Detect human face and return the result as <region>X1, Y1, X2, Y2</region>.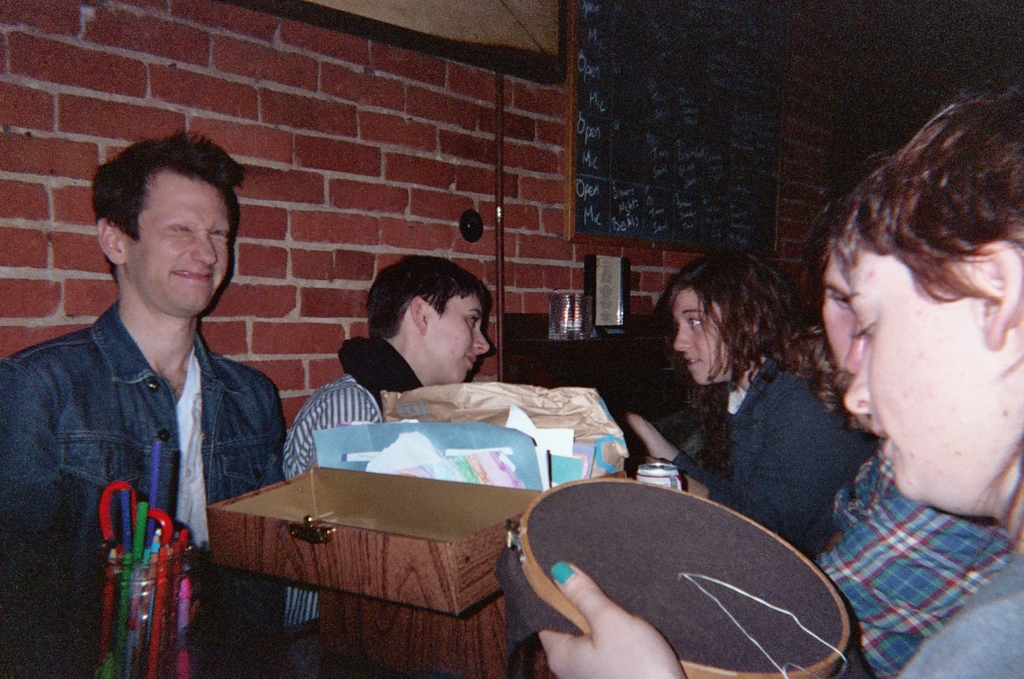
<region>427, 296, 490, 383</region>.
